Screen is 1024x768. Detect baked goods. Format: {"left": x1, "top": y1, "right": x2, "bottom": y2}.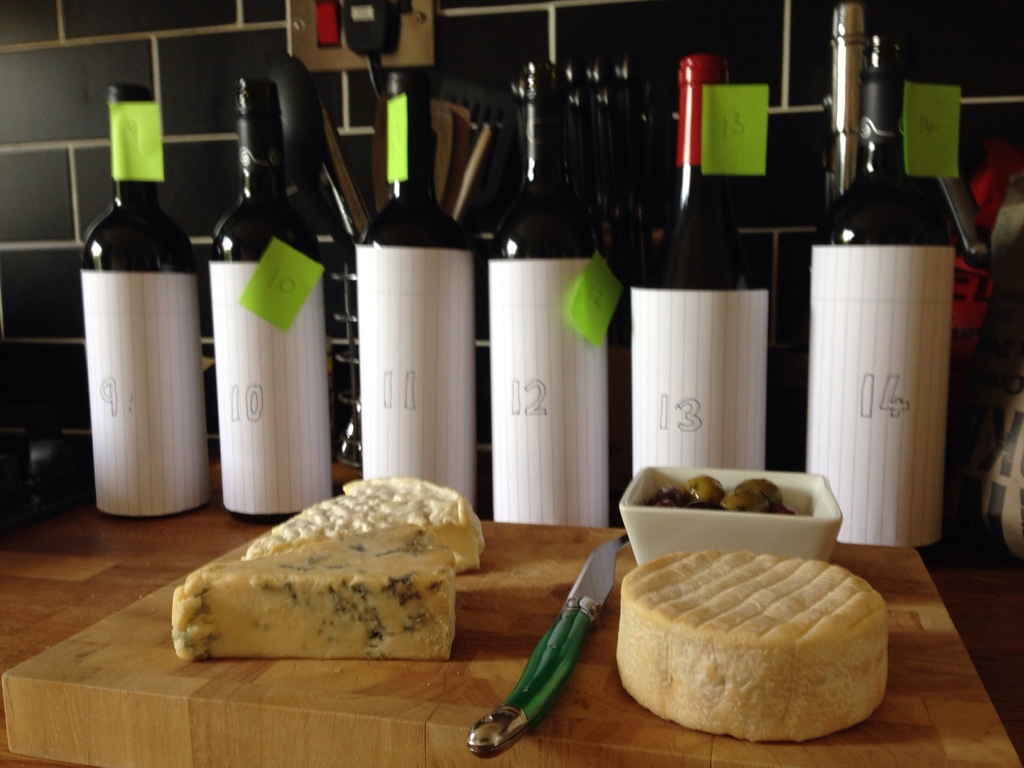
{"left": 616, "top": 549, "right": 890, "bottom": 742}.
